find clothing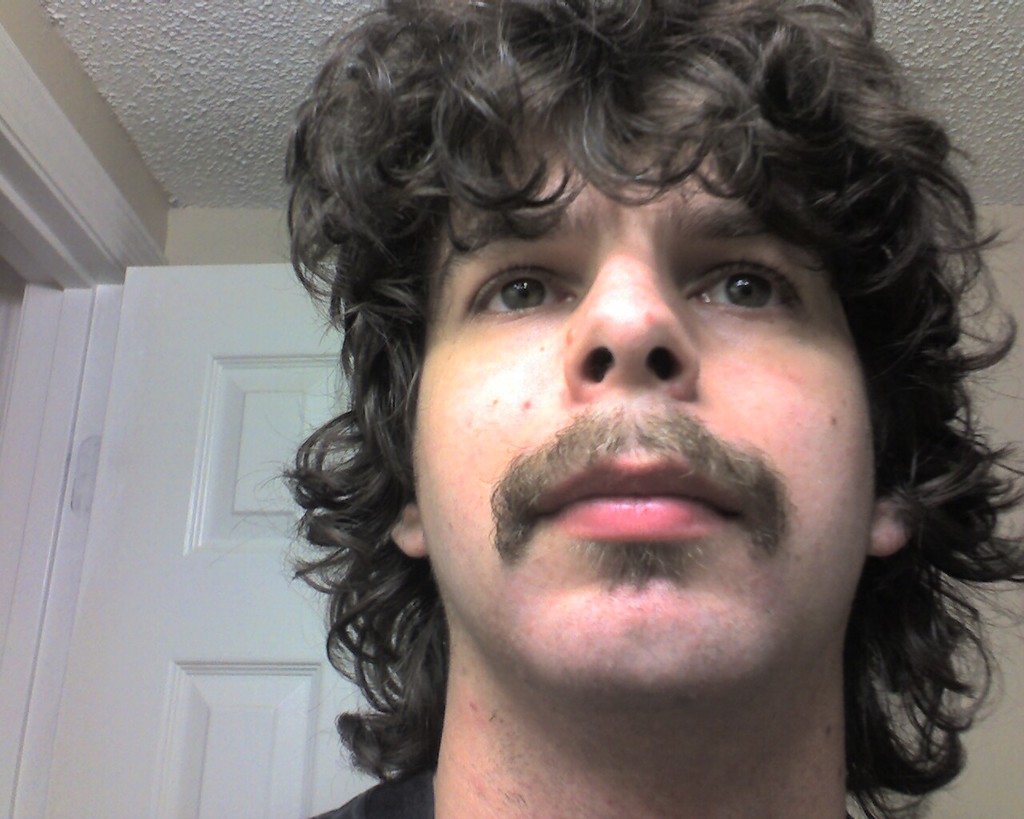
(309,765,855,818)
